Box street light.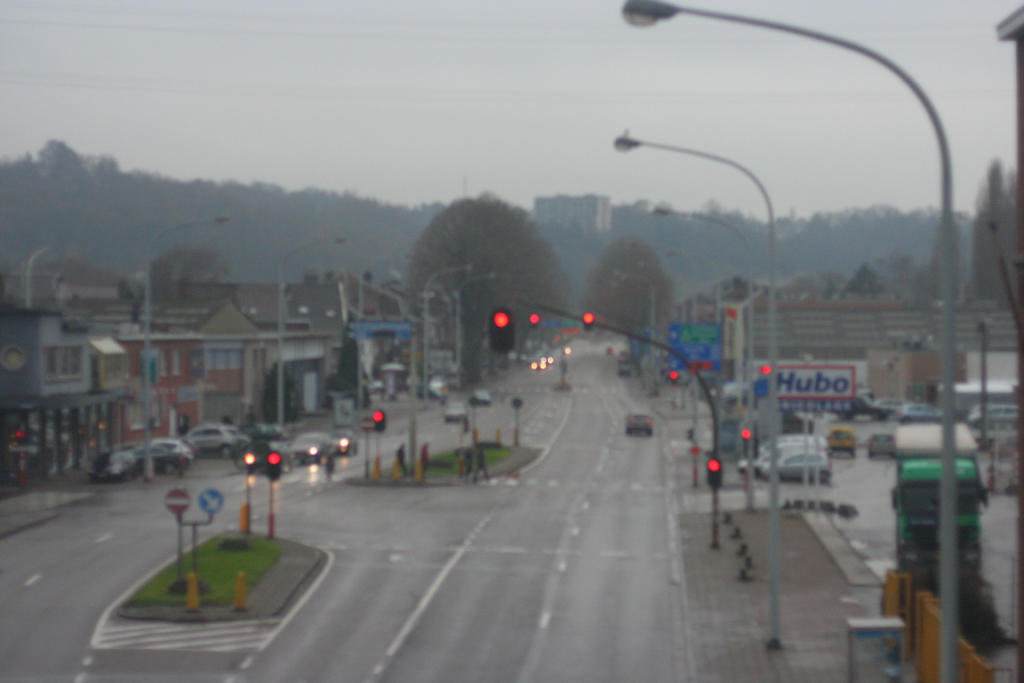
(140,210,229,481).
